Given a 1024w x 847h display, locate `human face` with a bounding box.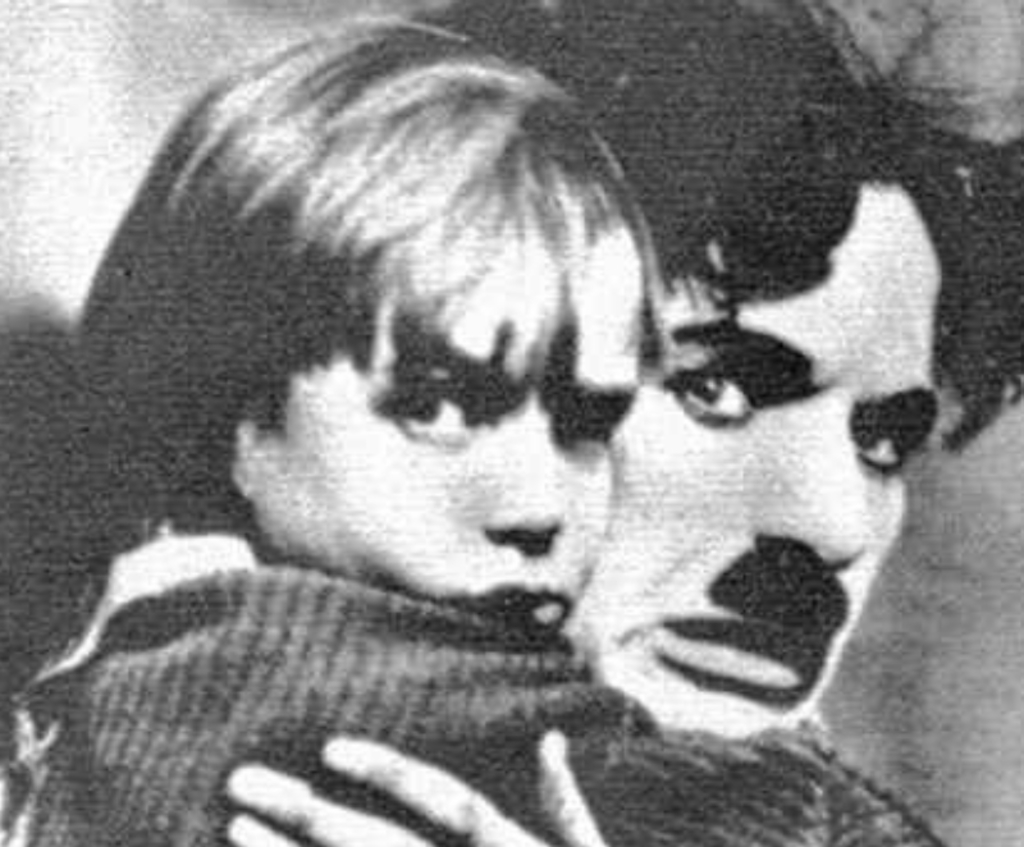
Located: l=227, t=161, r=657, b=636.
